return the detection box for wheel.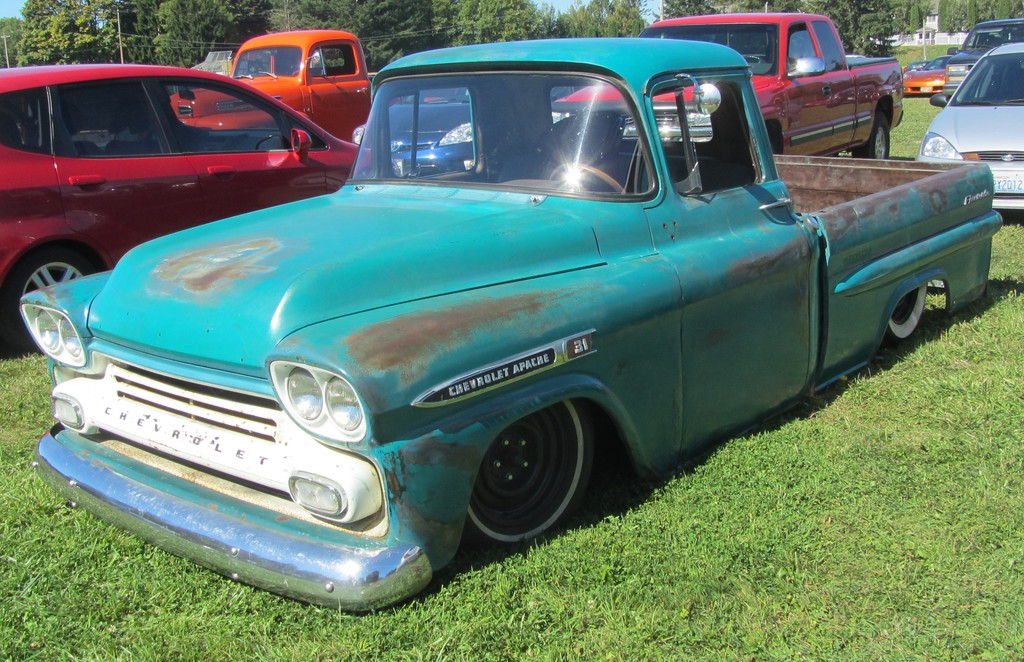
[854,113,892,157].
